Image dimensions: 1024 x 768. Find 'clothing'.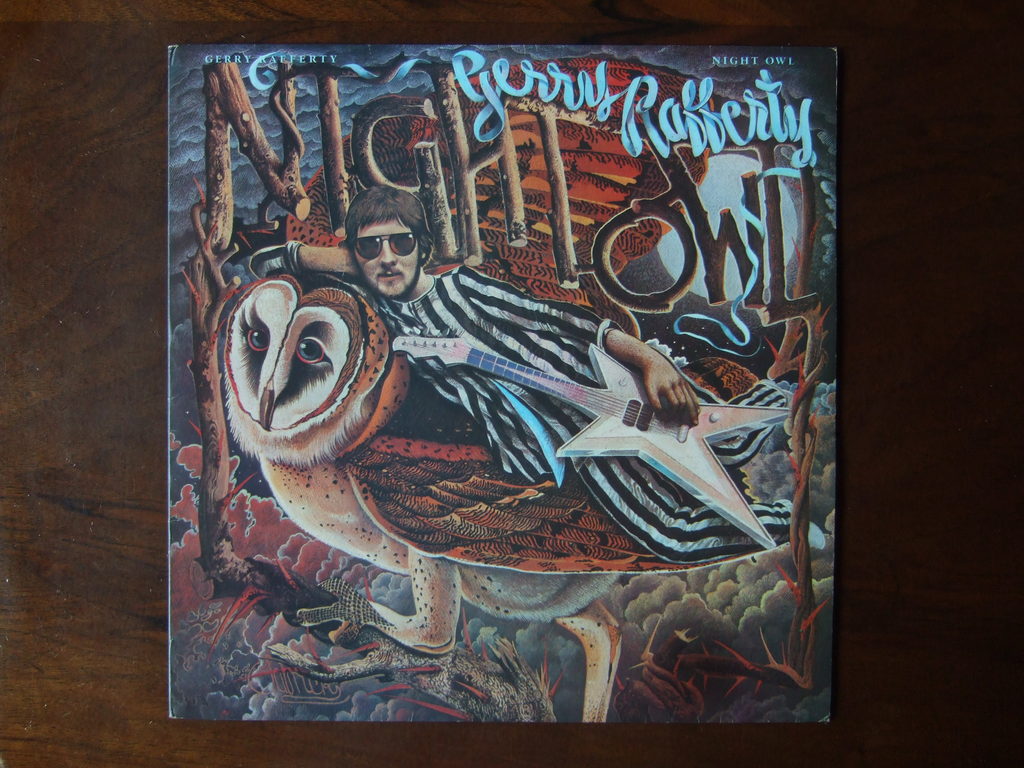
(x1=236, y1=232, x2=807, y2=580).
